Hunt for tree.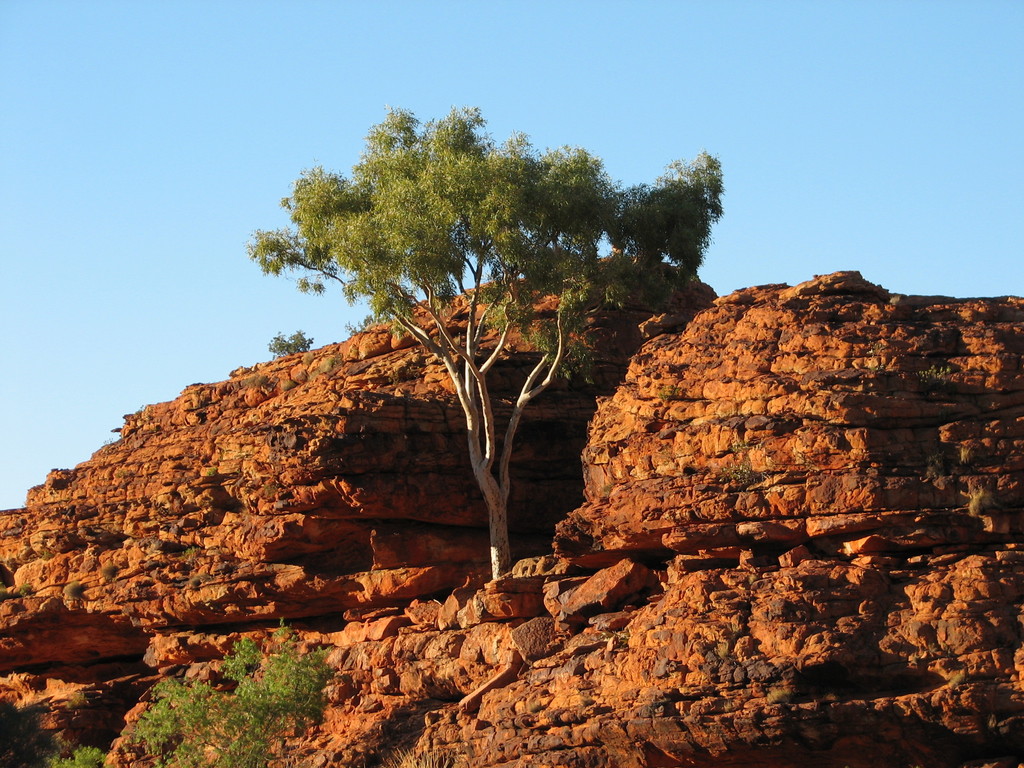
Hunted down at {"x1": 129, "y1": 617, "x2": 341, "y2": 767}.
